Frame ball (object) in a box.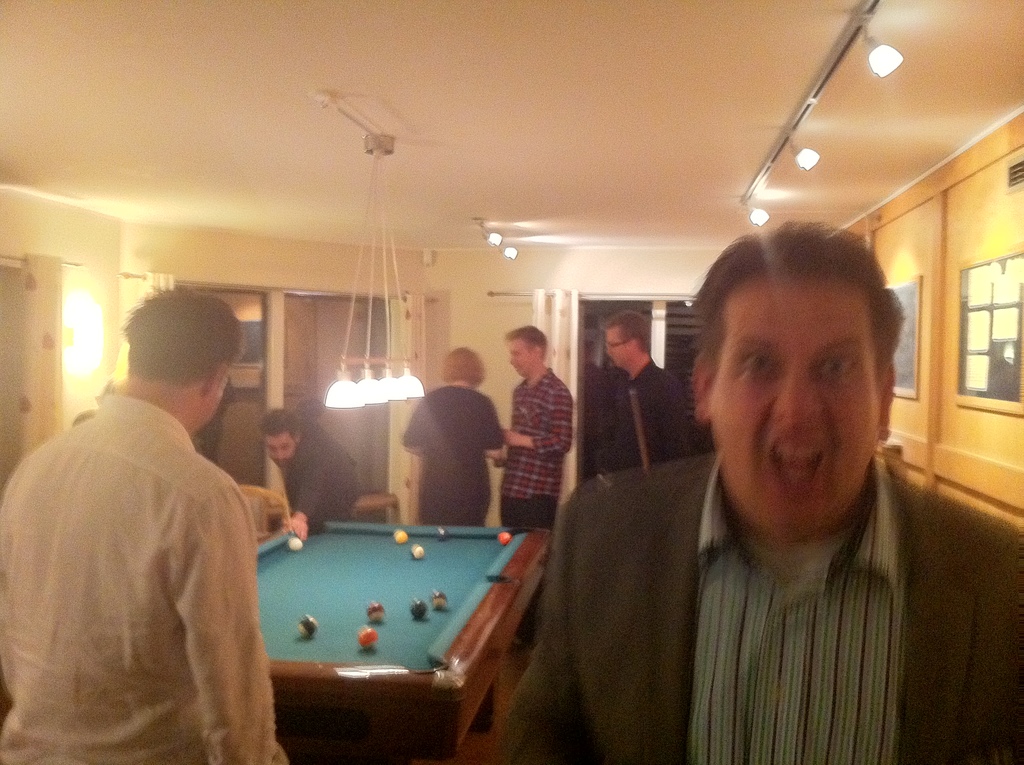
BBox(287, 535, 305, 552).
